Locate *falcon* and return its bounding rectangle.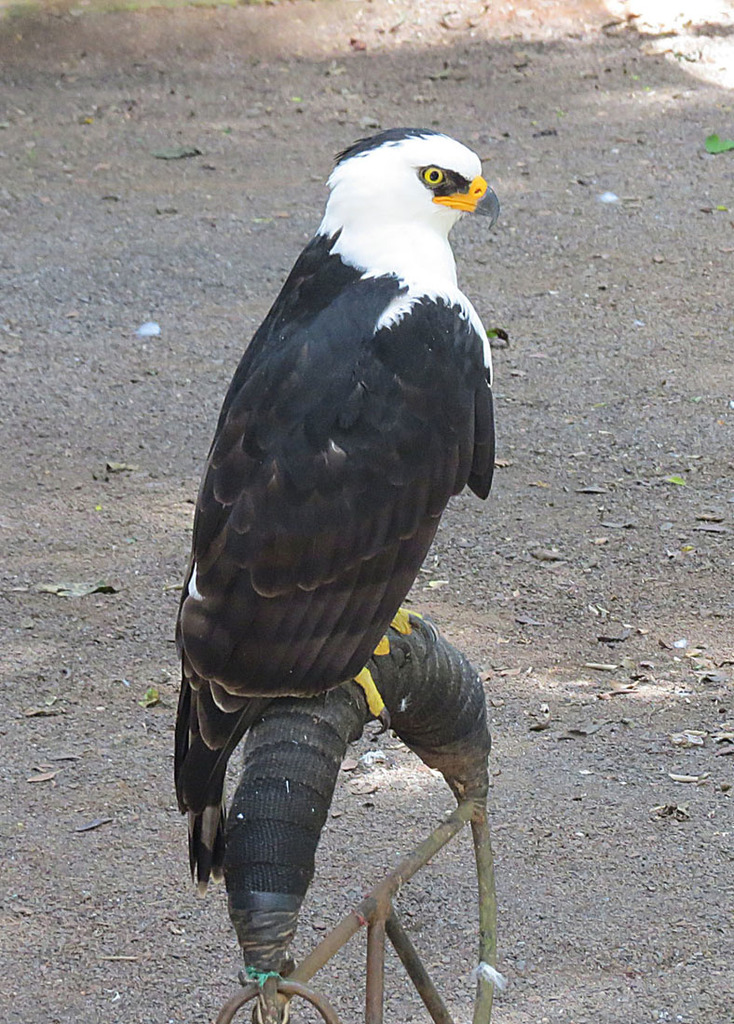
region(165, 120, 497, 900).
